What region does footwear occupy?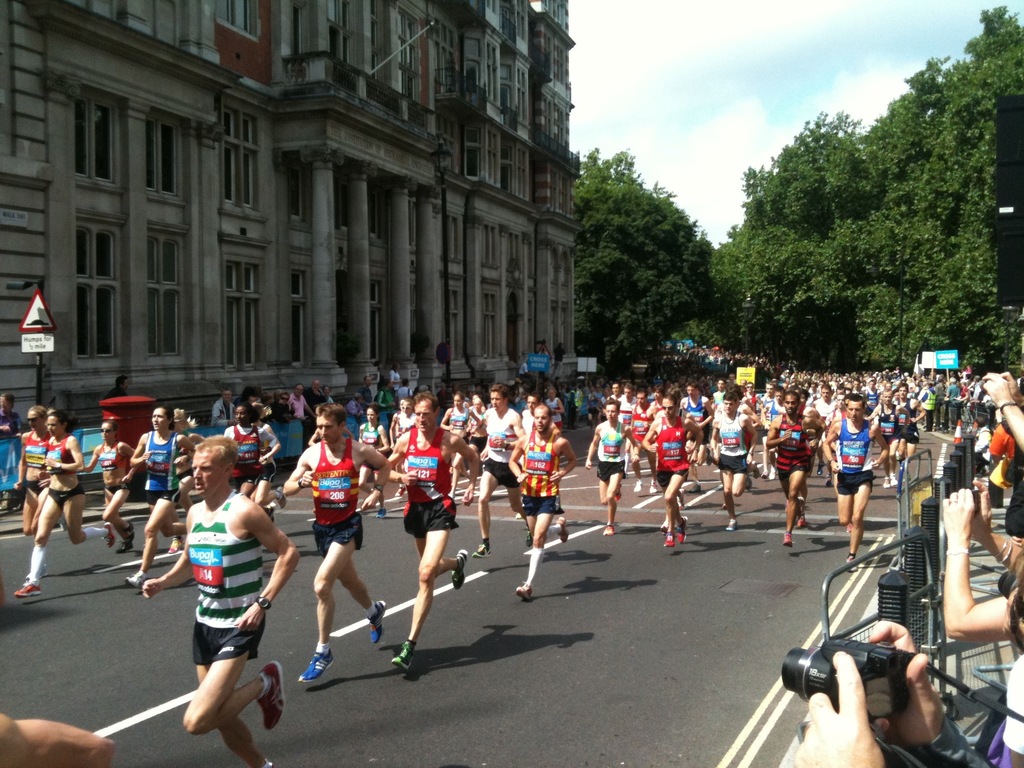
<box>791,514,807,527</box>.
